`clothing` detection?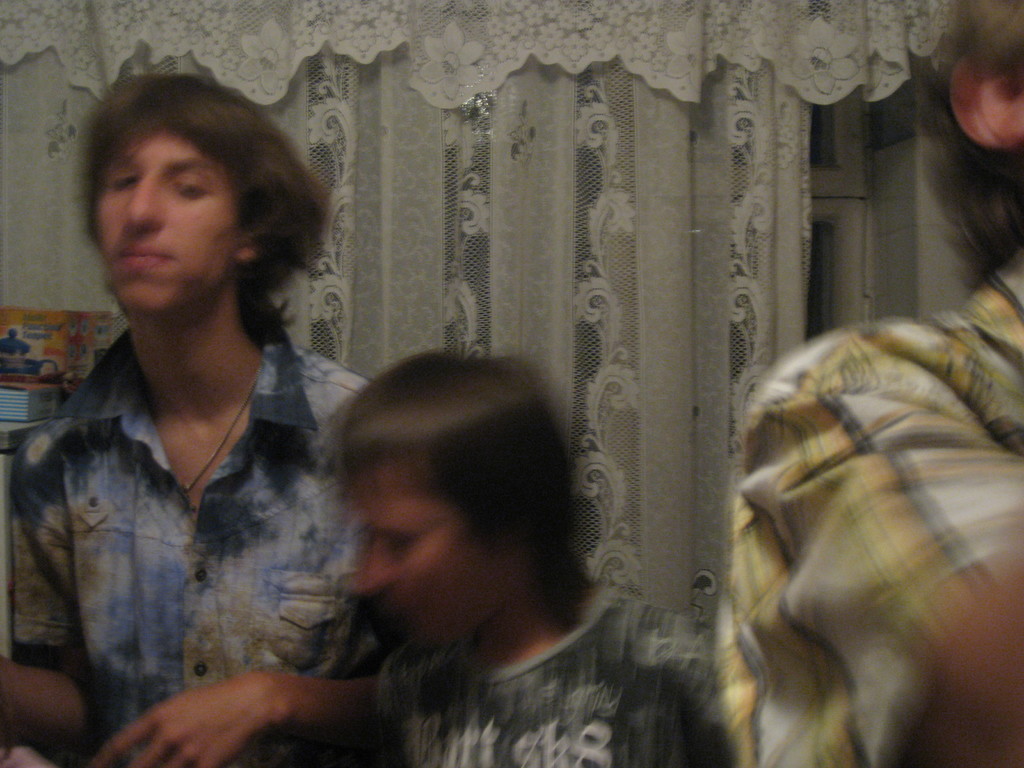
bbox=(703, 254, 1023, 767)
